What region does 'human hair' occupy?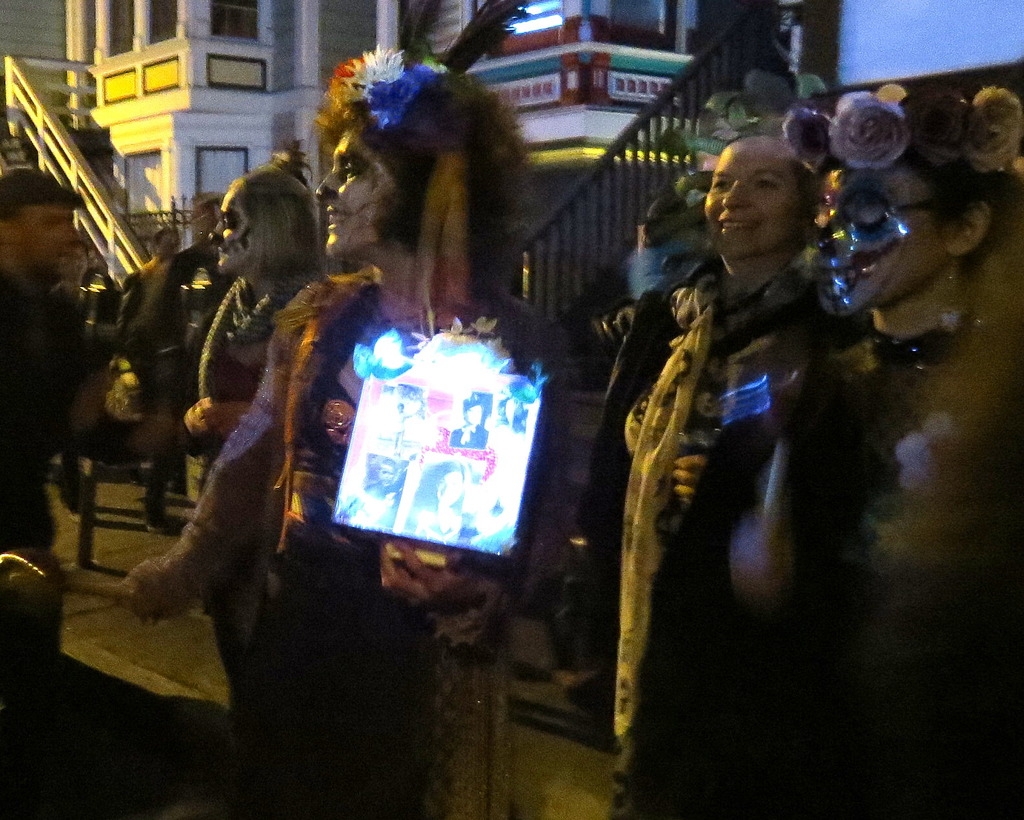
detection(229, 164, 325, 285).
